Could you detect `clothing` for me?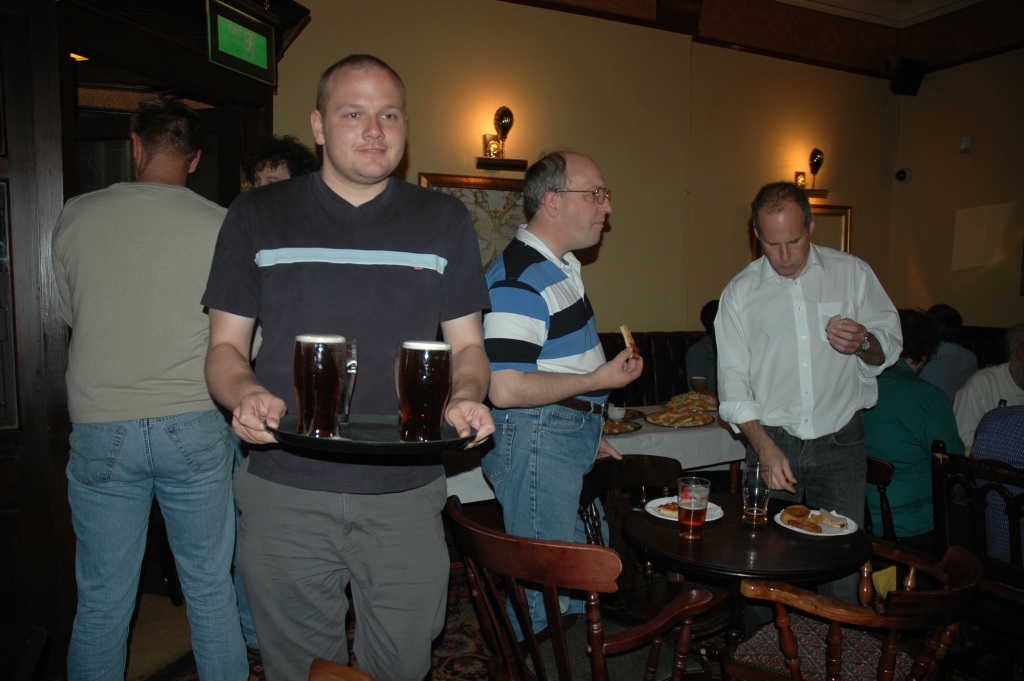
Detection result: select_region(912, 343, 985, 395).
